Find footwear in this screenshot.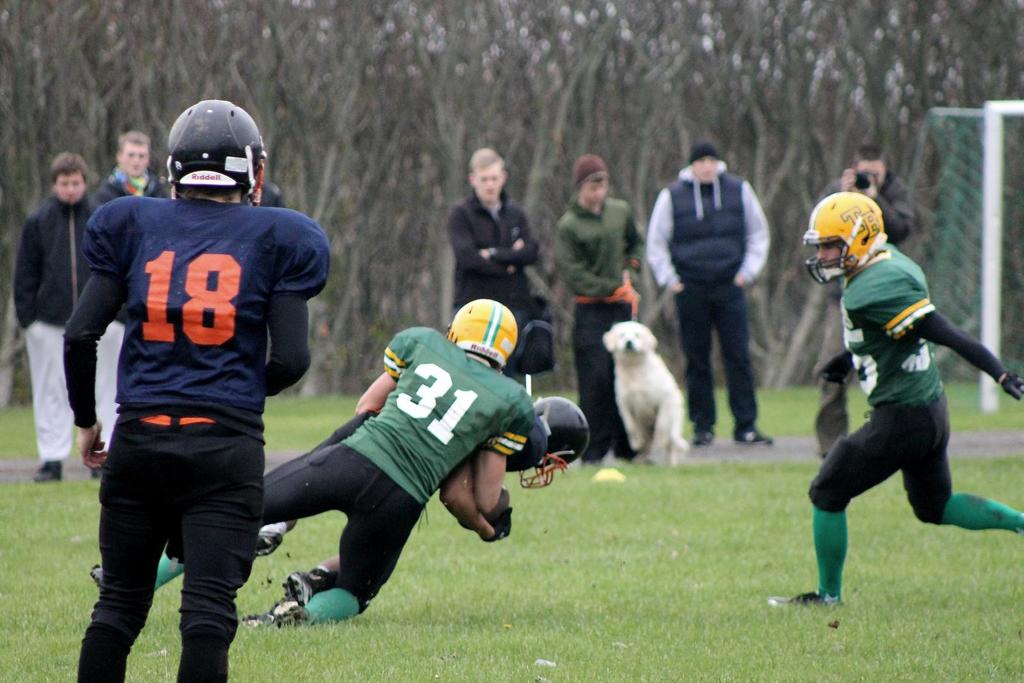
The bounding box for footwear is (278, 567, 316, 613).
